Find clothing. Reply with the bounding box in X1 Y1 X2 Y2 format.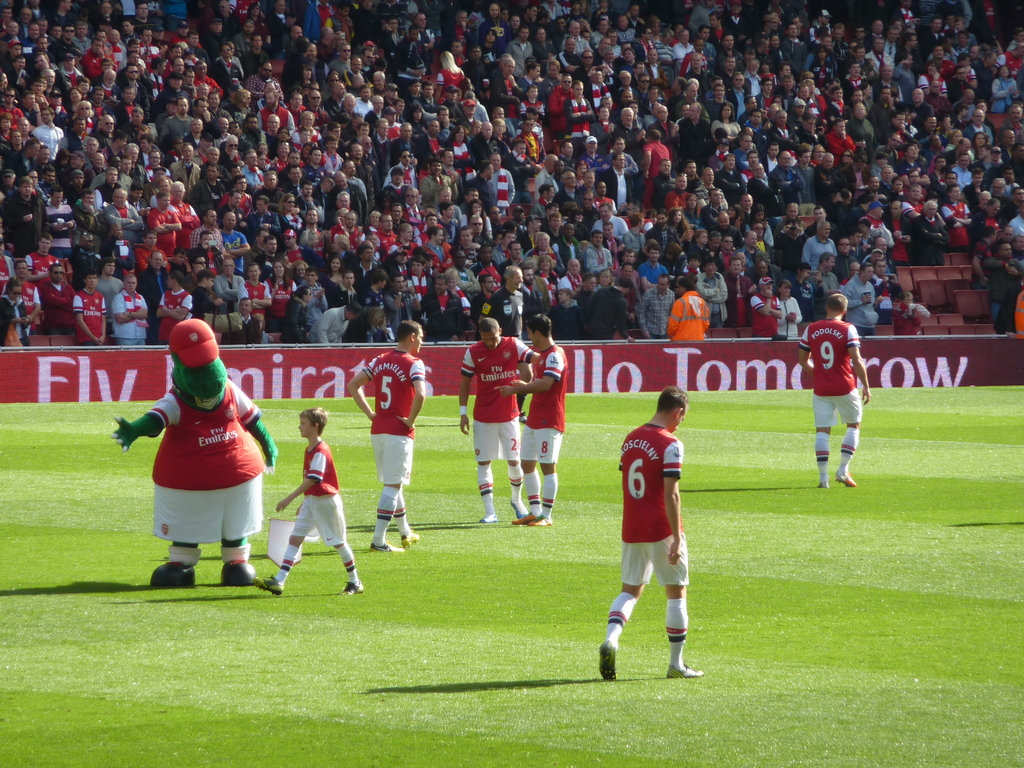
516 342 560 470.
